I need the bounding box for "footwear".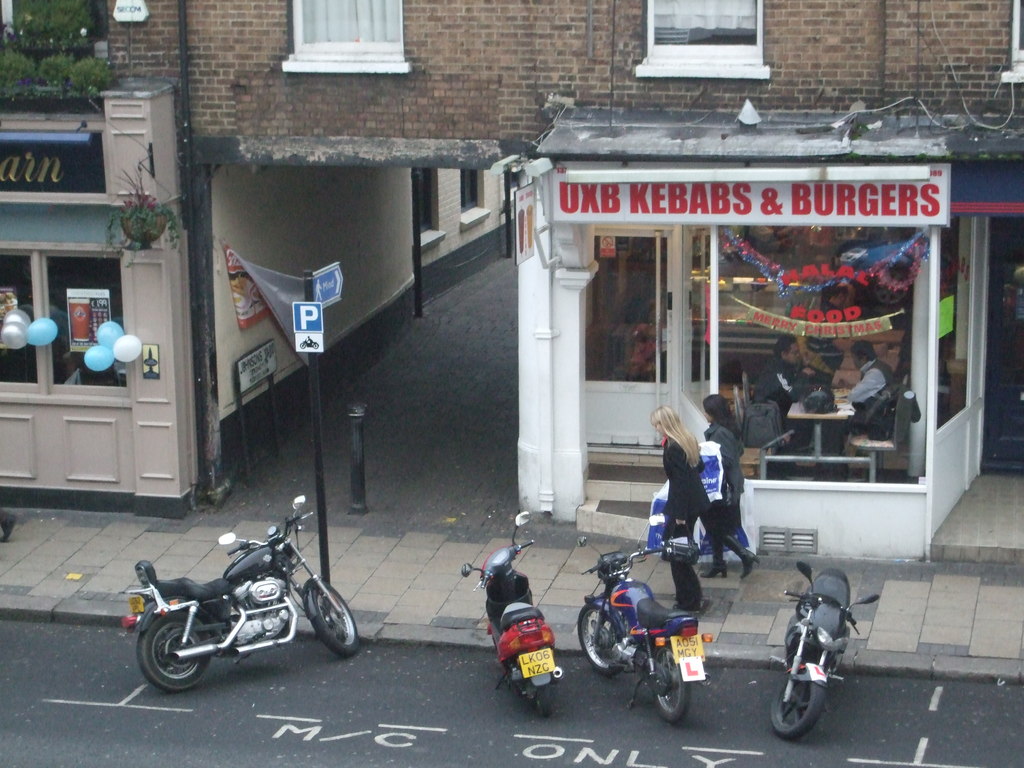
Here it is: 739,547,759,580.
